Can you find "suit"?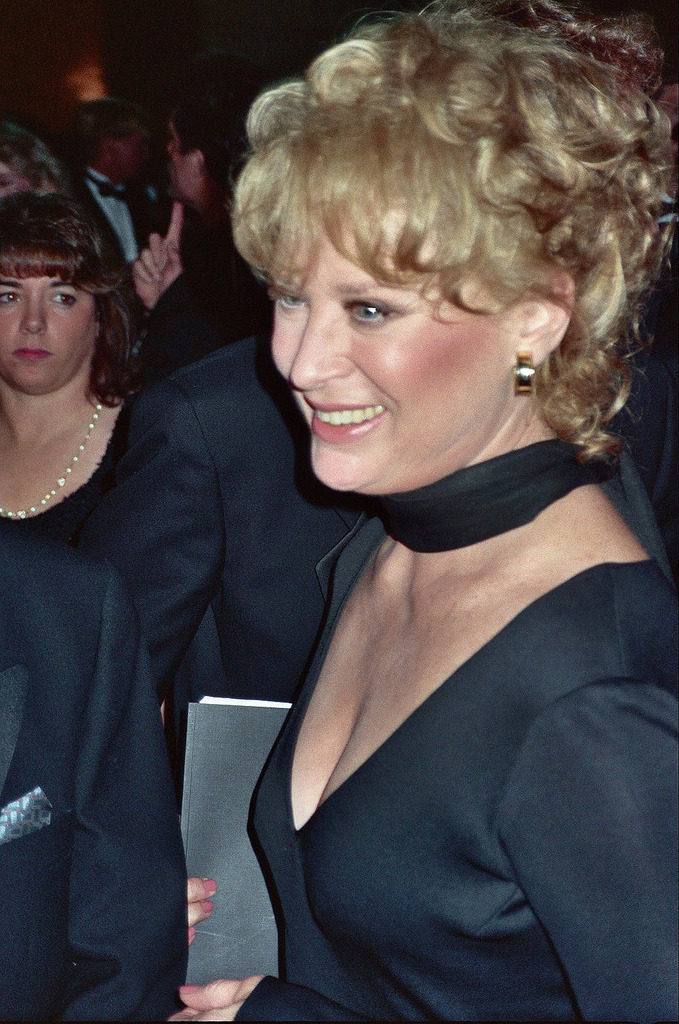
Yes, bounding box: <box>69,161,160,313</box>.
